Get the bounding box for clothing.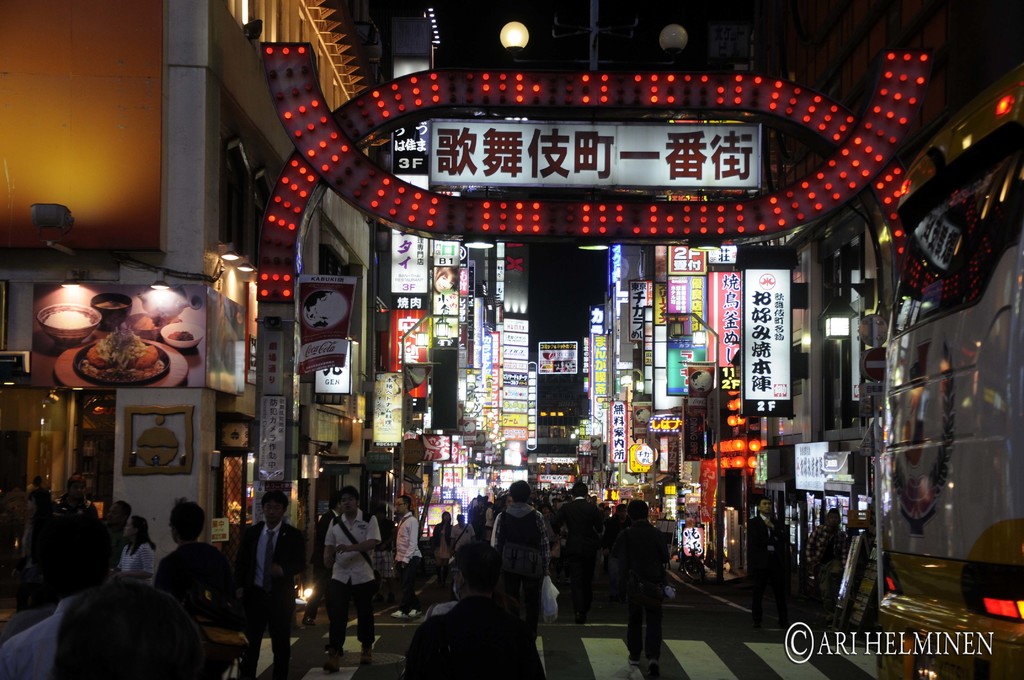
(239, 521, 305, 679).
